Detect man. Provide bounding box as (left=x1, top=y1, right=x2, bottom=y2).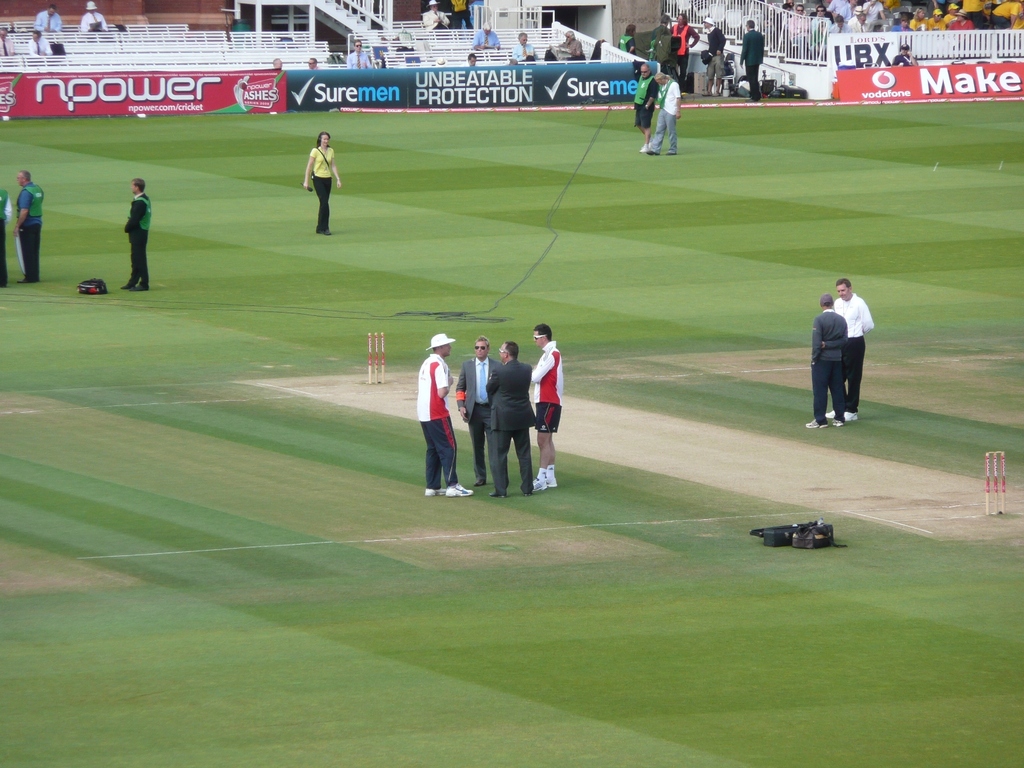
(left=889, top=43, right=918, bottom=69).
